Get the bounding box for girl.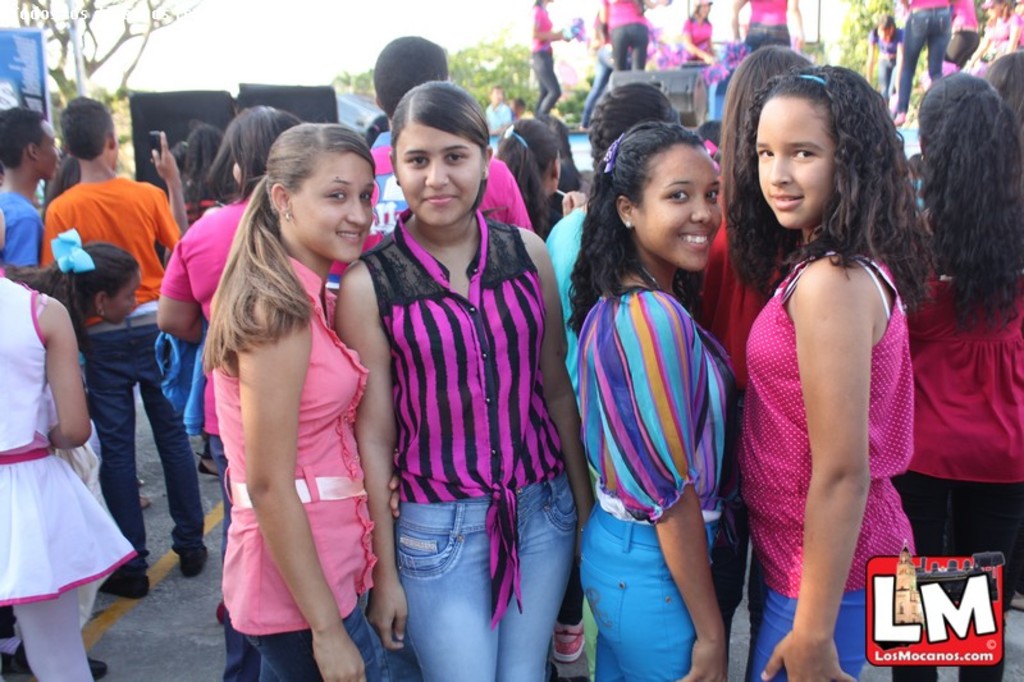
detection(892, 69, 1023, 681).
